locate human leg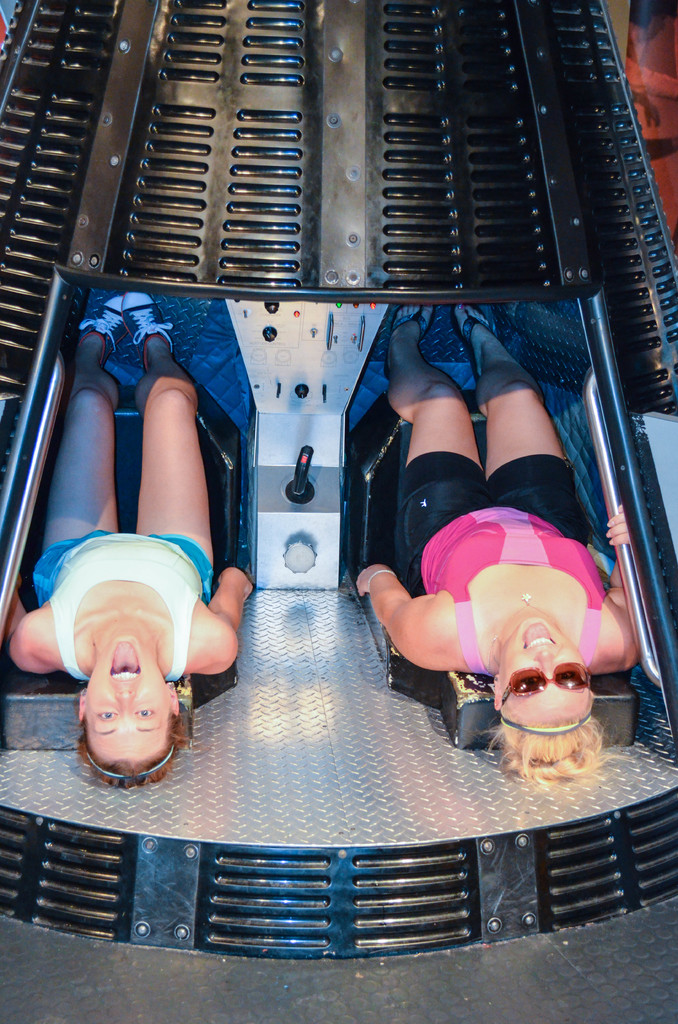
125,292,211,598
